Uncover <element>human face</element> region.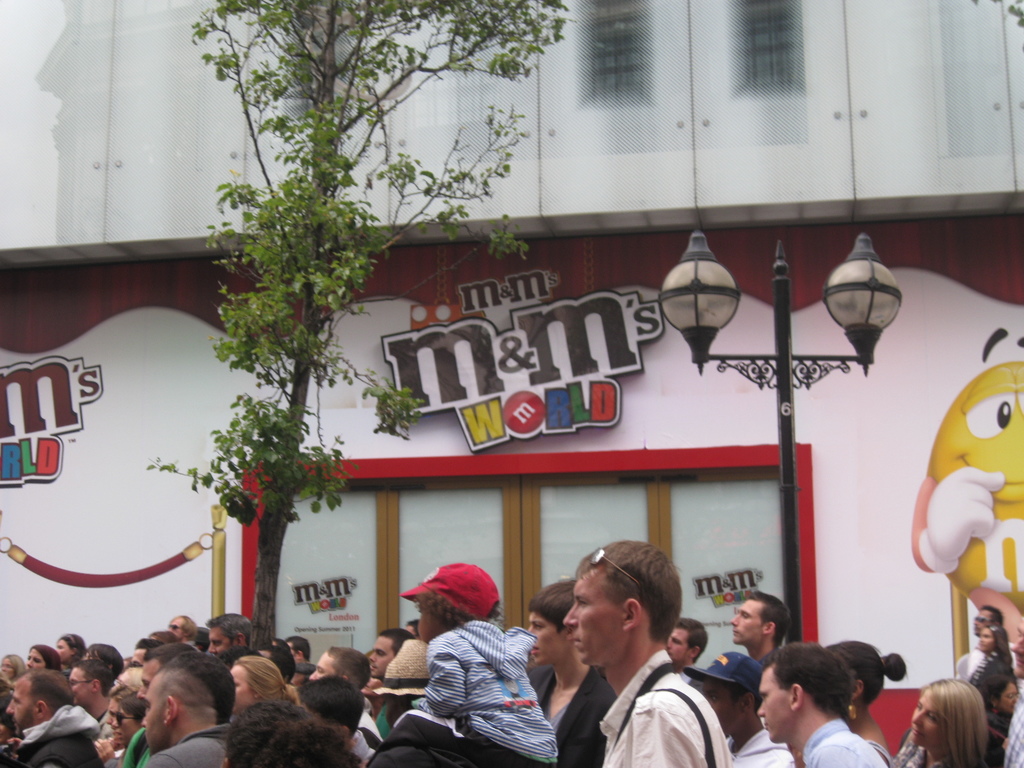
Uncovered: BBox(113, 707, 139, 745).
